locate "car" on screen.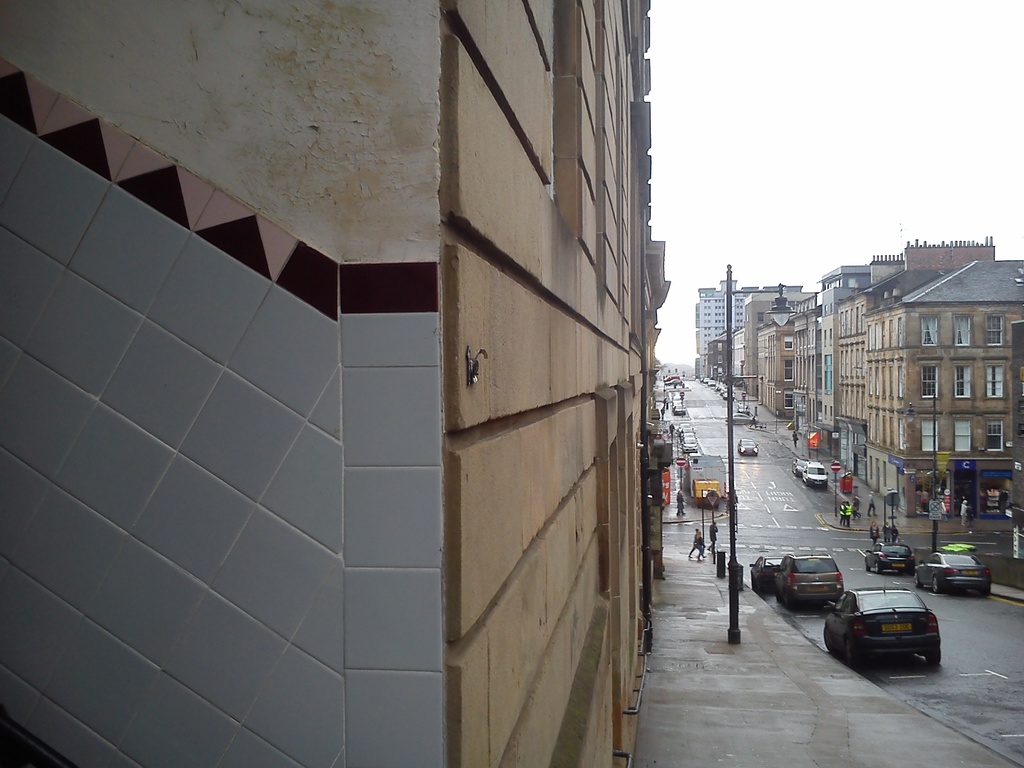
On screen at (678, 420, 694, 435).
